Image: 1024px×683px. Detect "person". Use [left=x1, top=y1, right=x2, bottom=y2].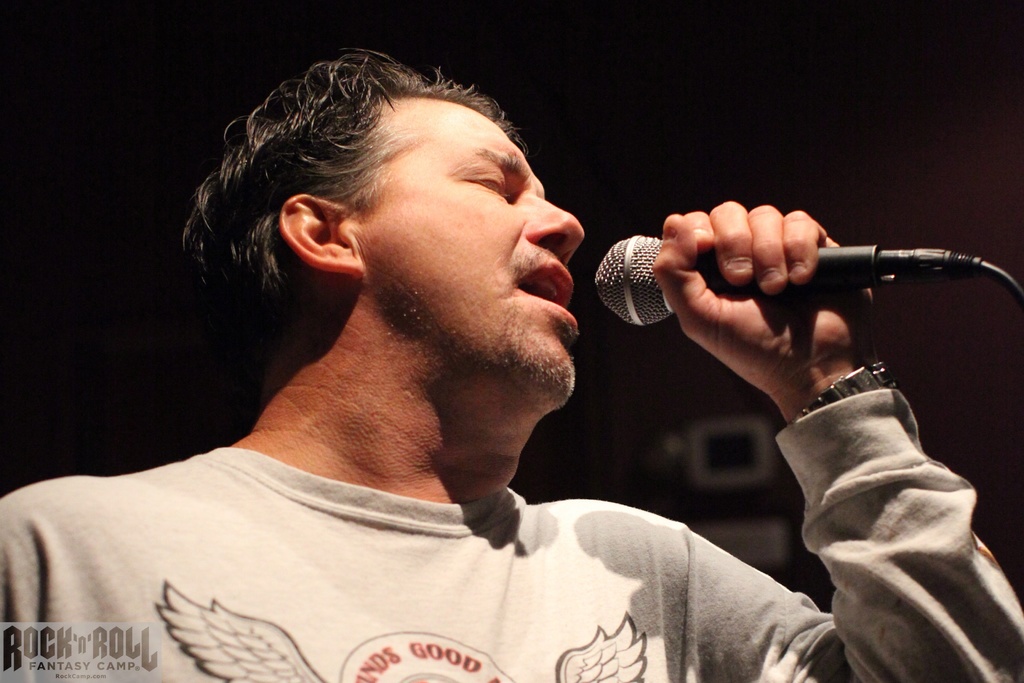
[left=22, top=48, right=835, bottom=675].
